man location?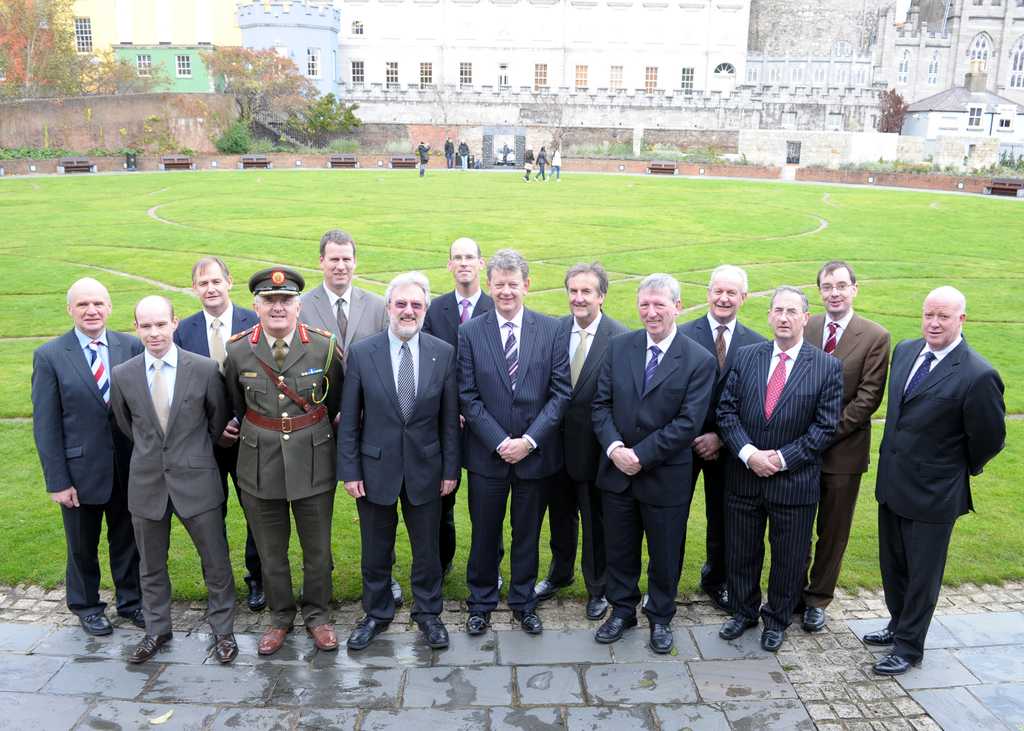
crop(716, 285, 844, 657)
